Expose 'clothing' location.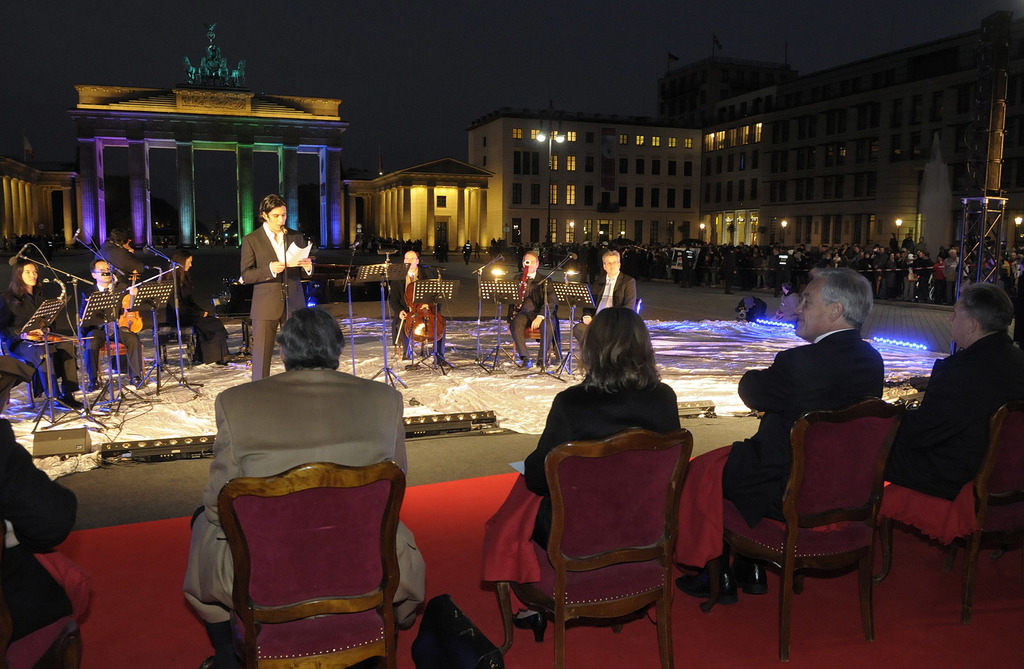
Exposed at bbox(930, 259, 946, 303).
